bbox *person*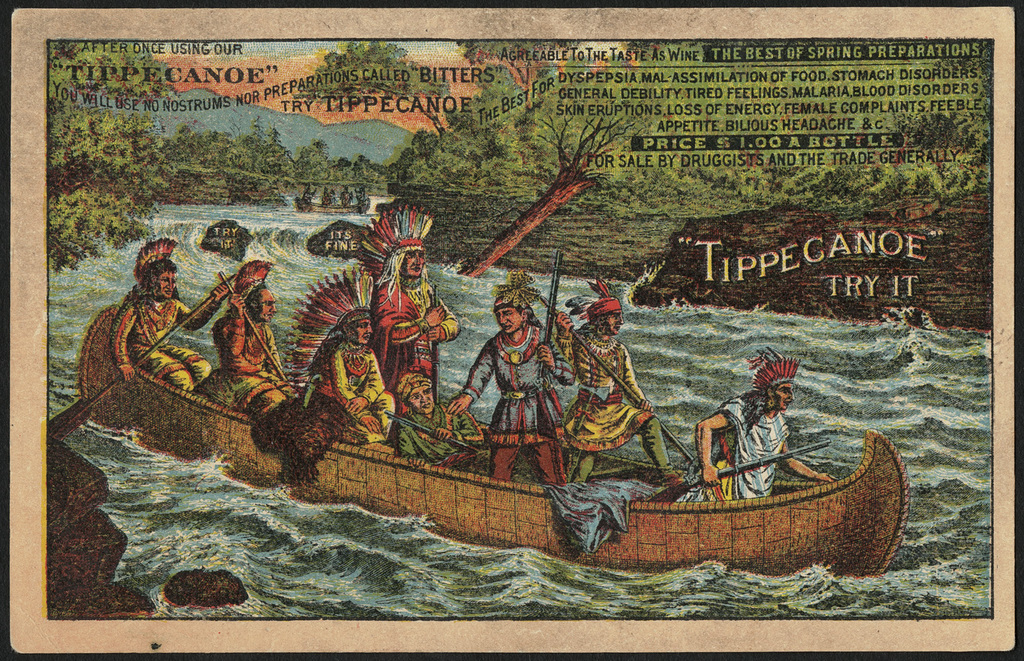
[left=674, top=349, right=837, bottom=504]
